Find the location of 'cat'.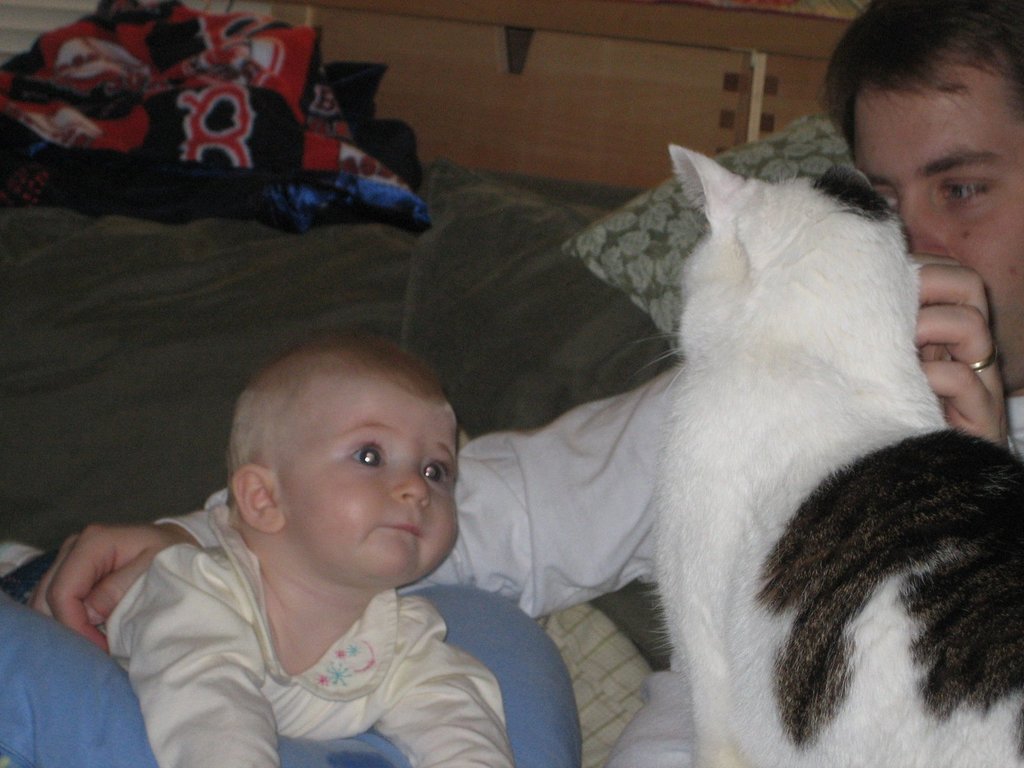
Location: Rect(639, 145, 1023, 767).
